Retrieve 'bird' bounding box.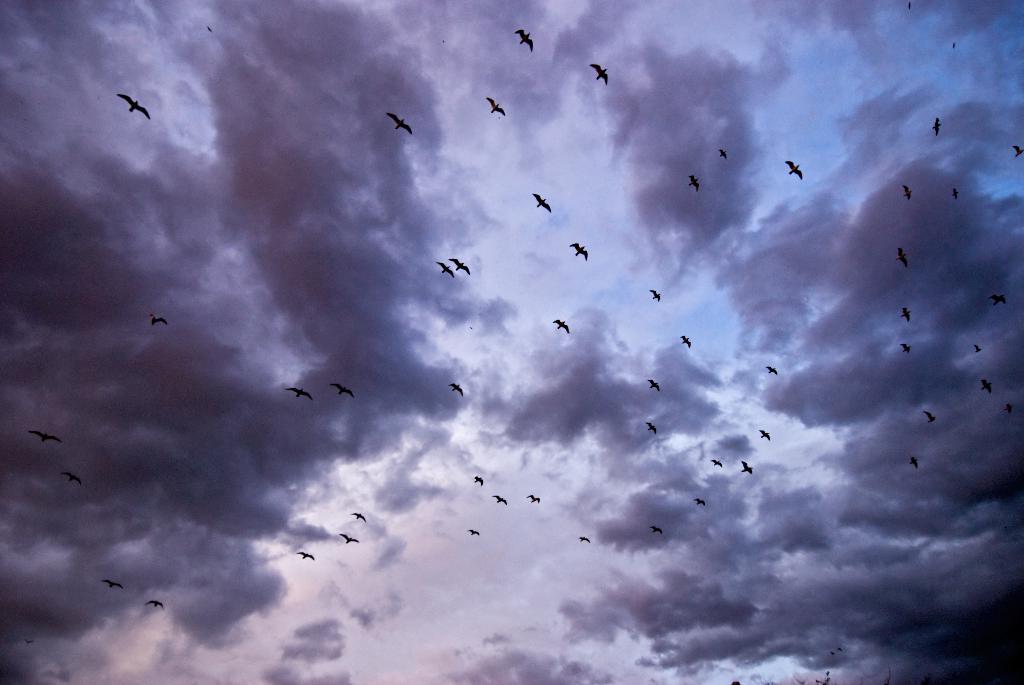
Bounding box: 525 489 541 505.
